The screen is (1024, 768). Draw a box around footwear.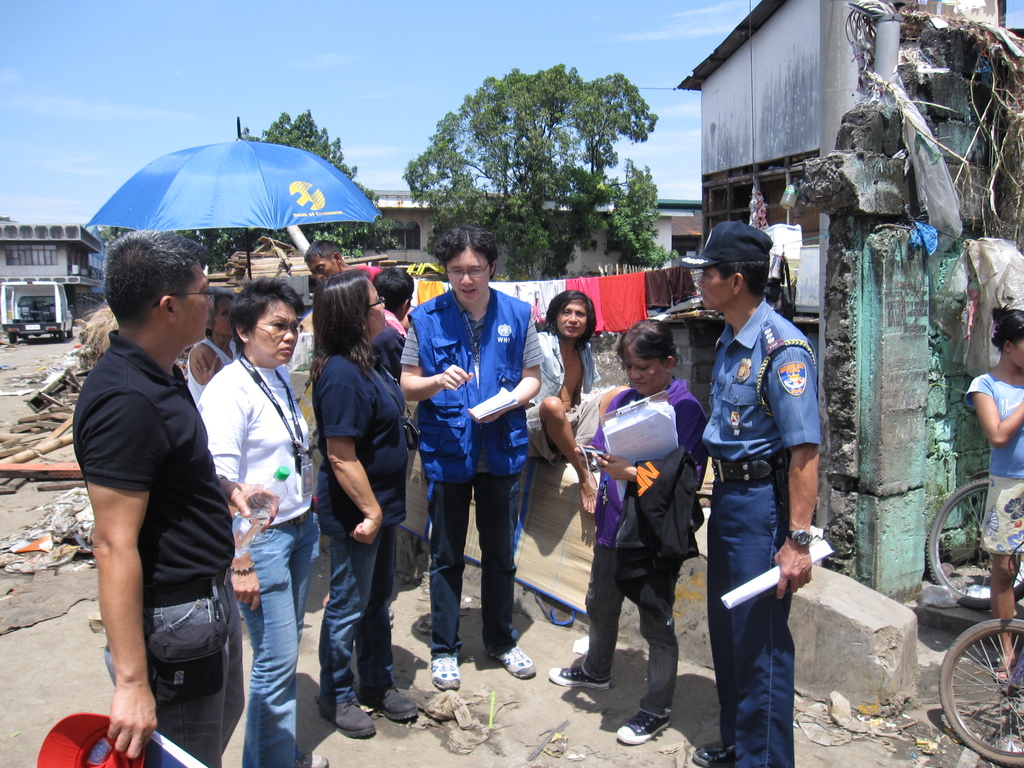
549/664/612/691.
